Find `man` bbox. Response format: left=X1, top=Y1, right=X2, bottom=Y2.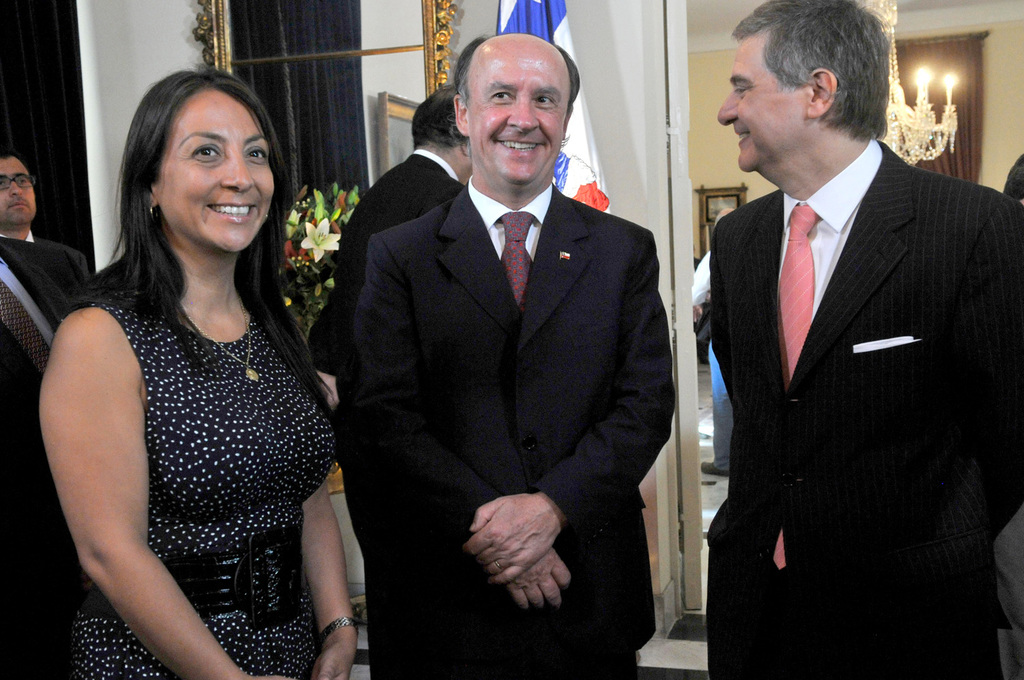
left=0, top=157, right=48, bottom=250.
